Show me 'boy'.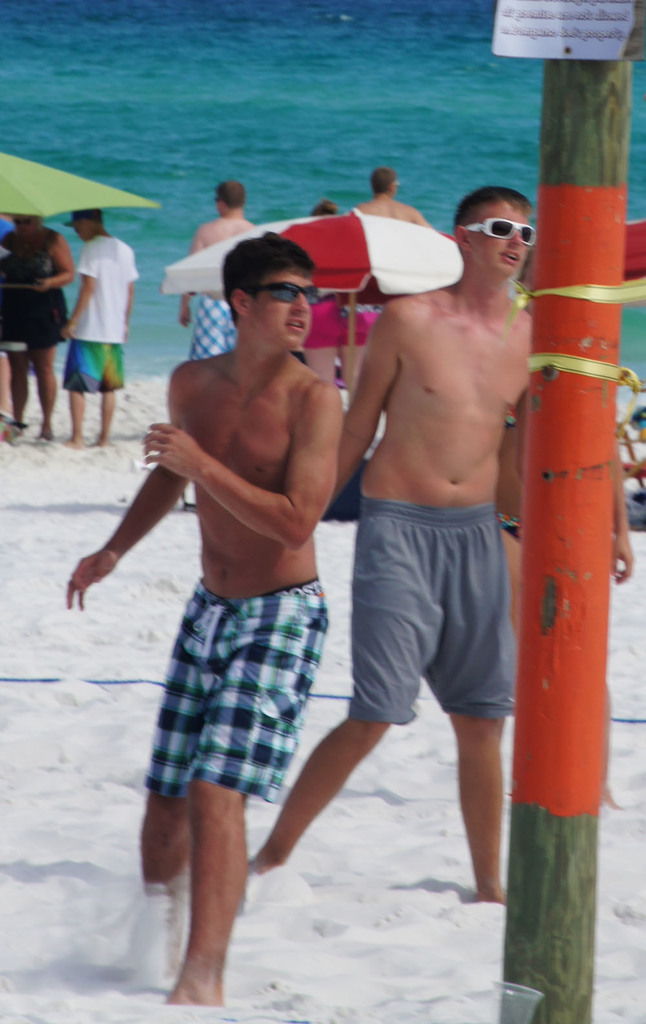
'boy' is here: {"x1": 57, "y1": 206, "x2": 130, "y2": 444}.
